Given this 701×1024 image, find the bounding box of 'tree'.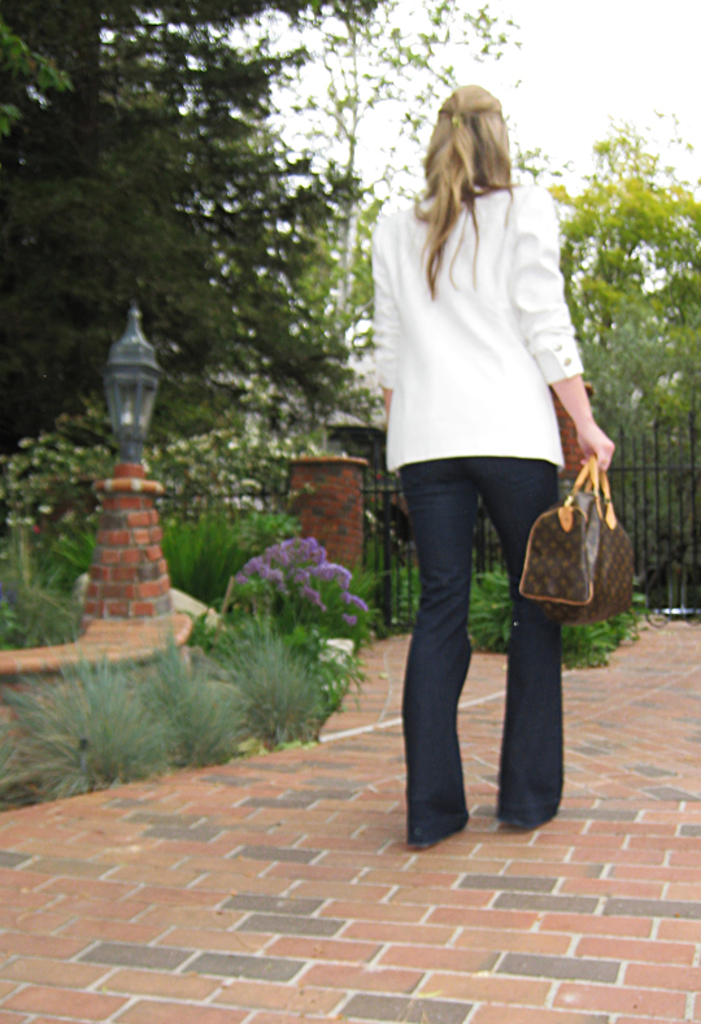
l=0, t=0, r=387, b=452.
